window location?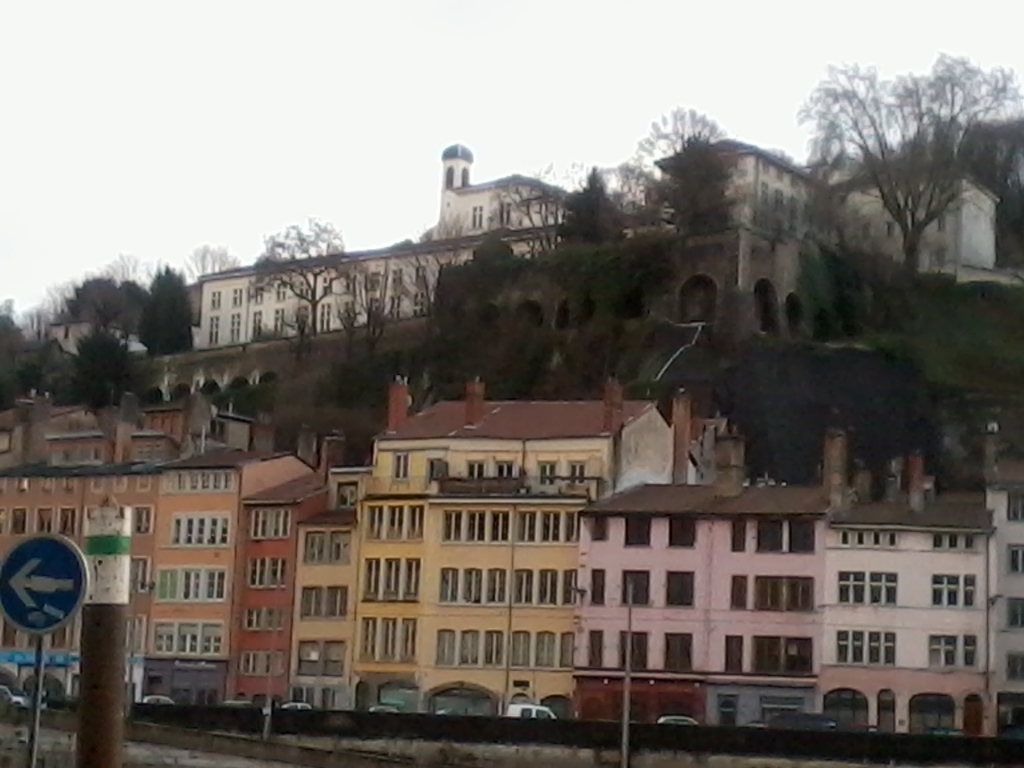
BBox(273, 278, 288, 299)
